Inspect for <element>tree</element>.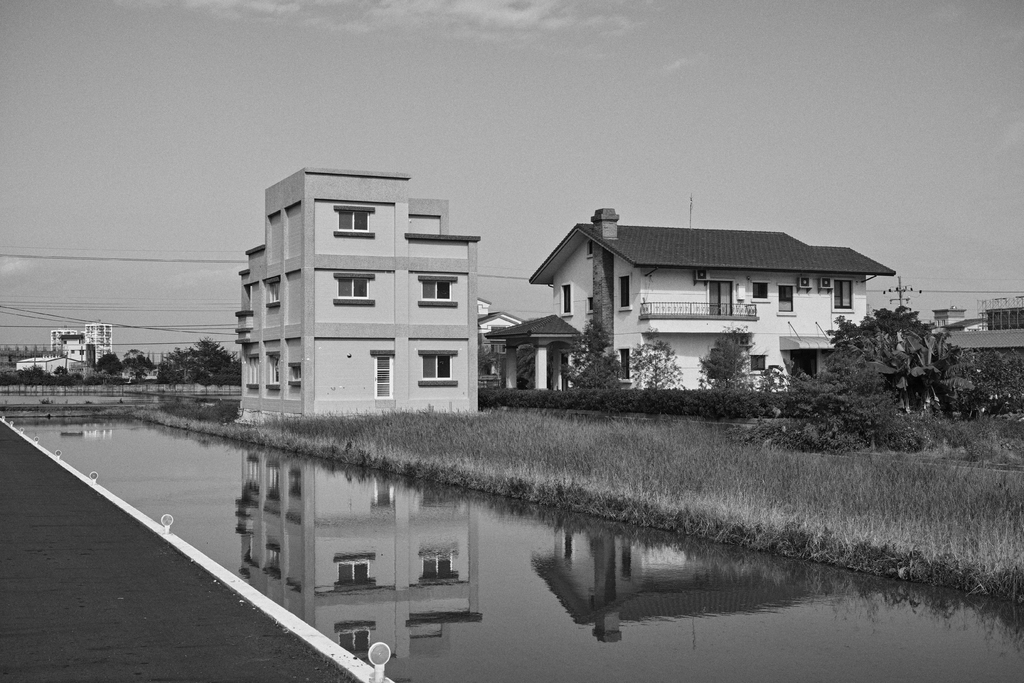
Inspection: <bbox>471, 345, 502, 387</bbox>.
